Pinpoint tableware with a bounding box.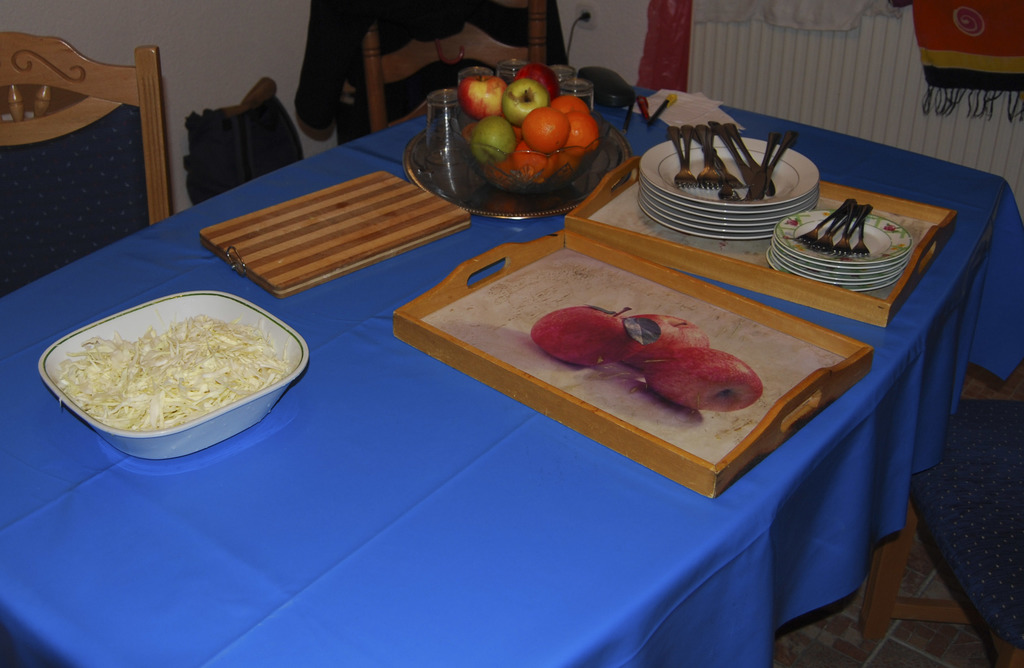
(401, 120, 633, 221).
